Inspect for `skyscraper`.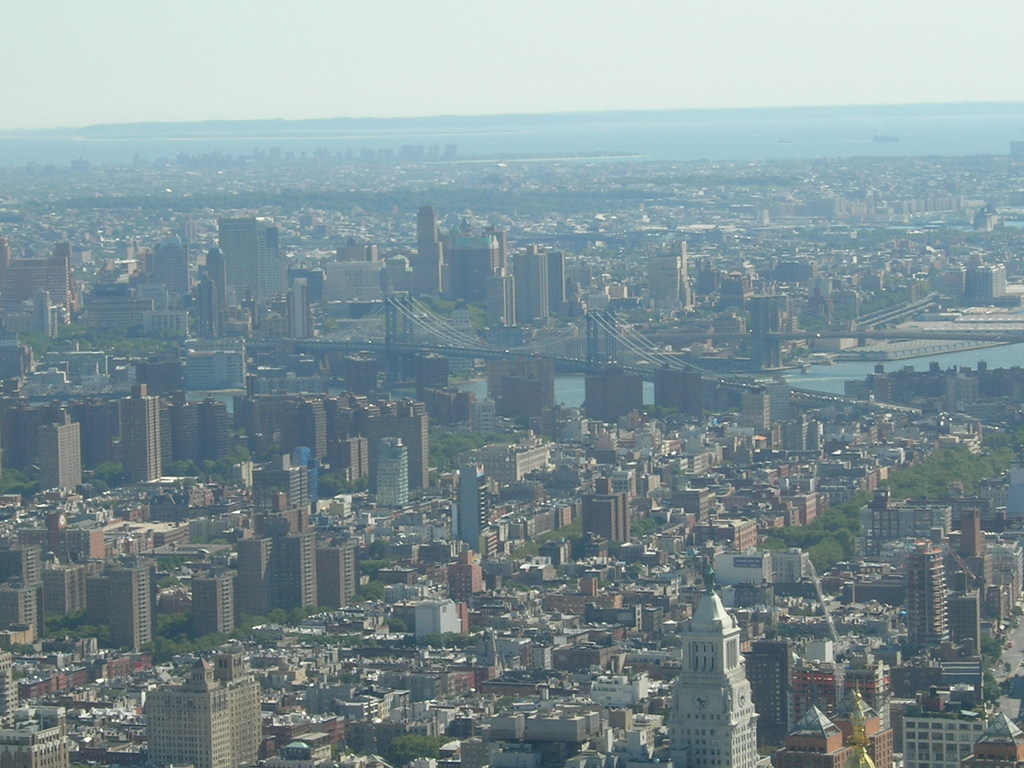
Inspection: left=279, top=531, right=317, bottom=614.
